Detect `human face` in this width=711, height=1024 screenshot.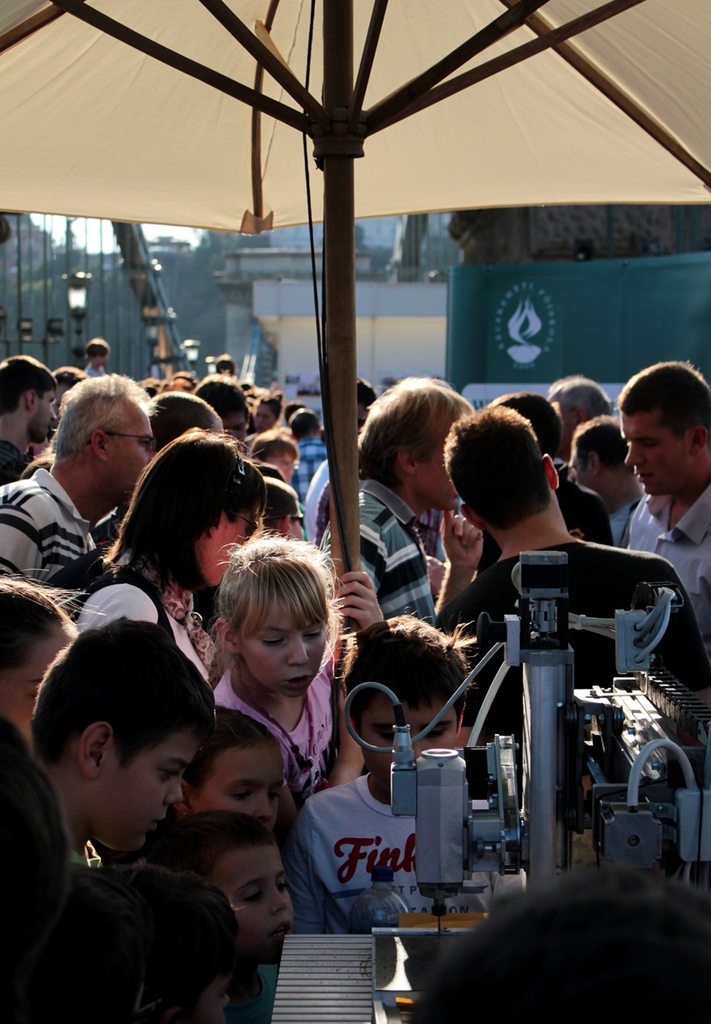
Detection: 623:414:693:496.
